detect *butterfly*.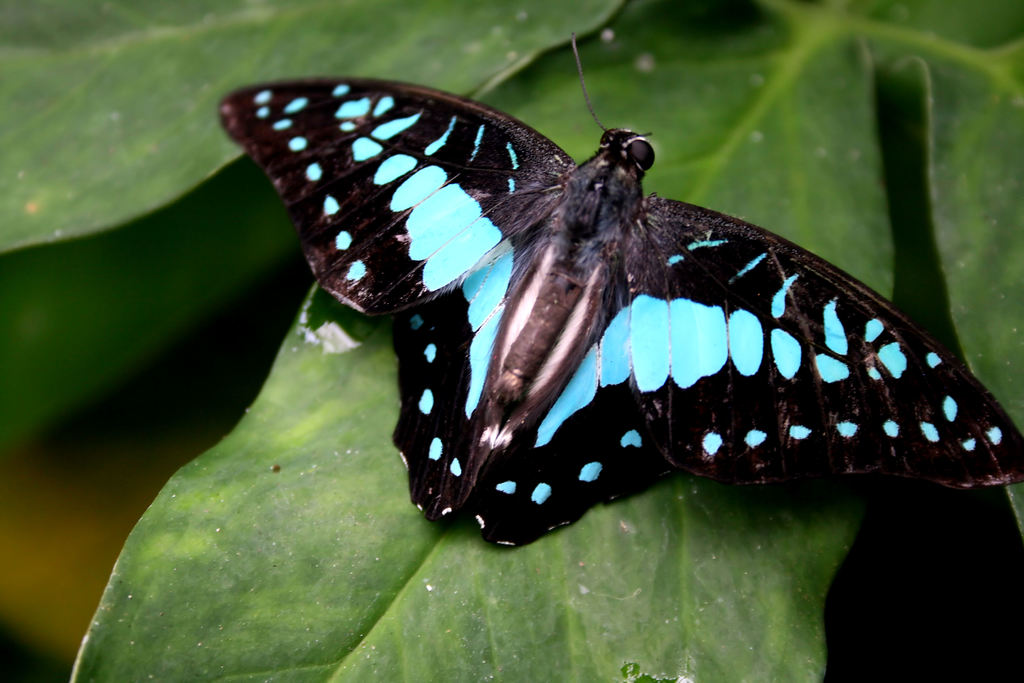
Detected at rect(217, 31, 1023, 550).
